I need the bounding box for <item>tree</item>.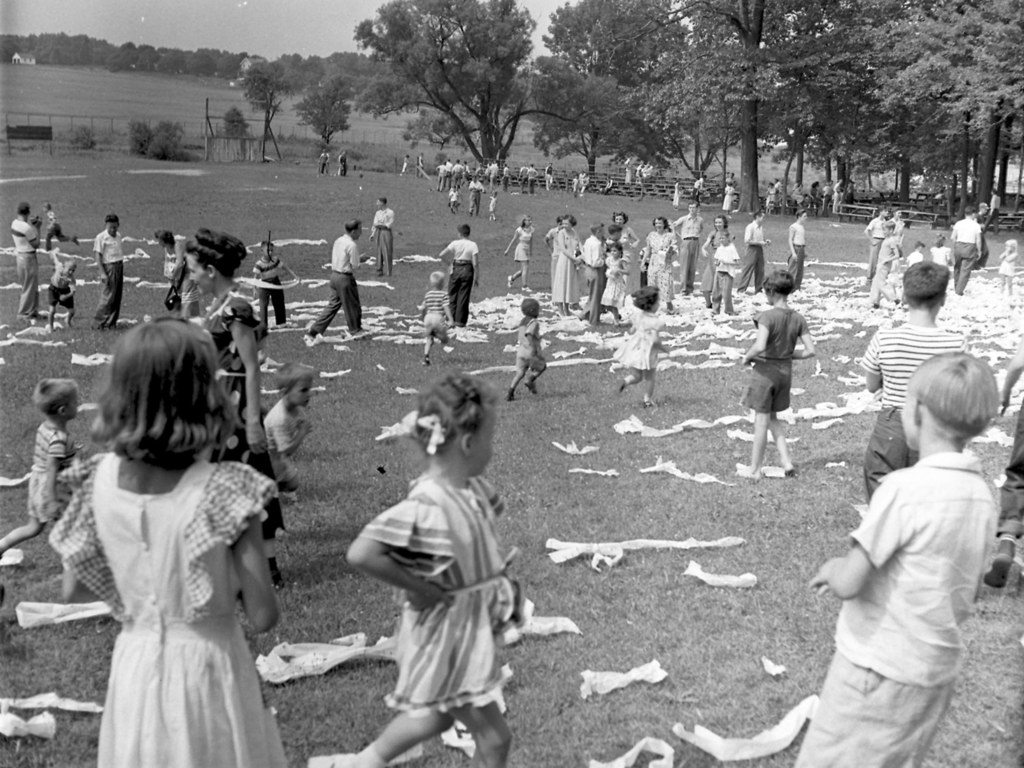
Here it is: rect(280, 65, 354, 173).
